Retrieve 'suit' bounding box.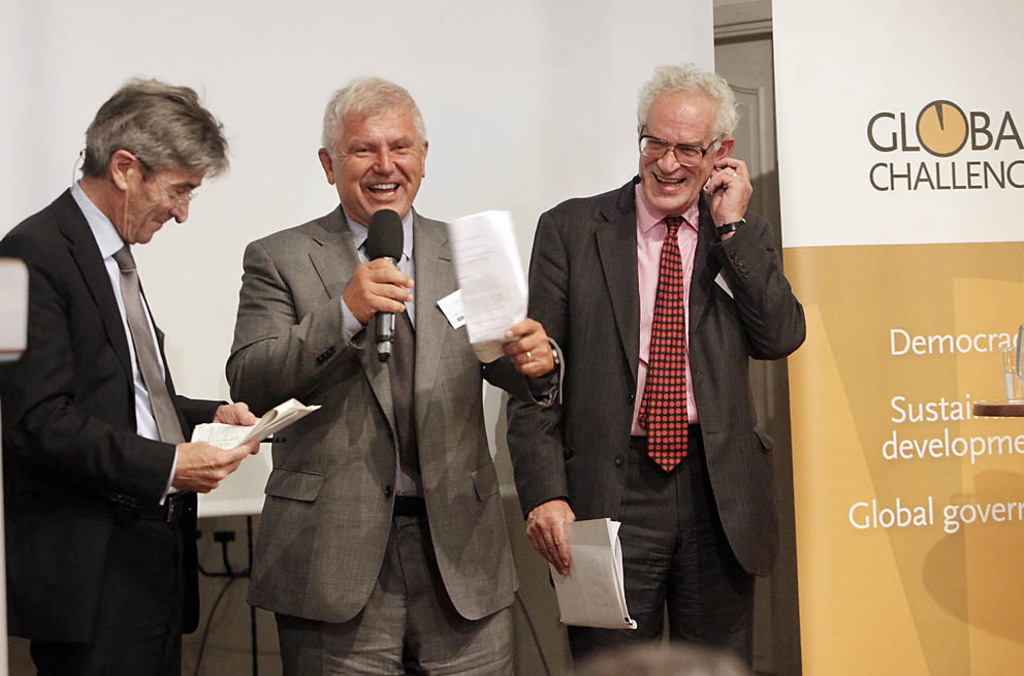
Bounding box: box=[225, 205, 565, 675].
